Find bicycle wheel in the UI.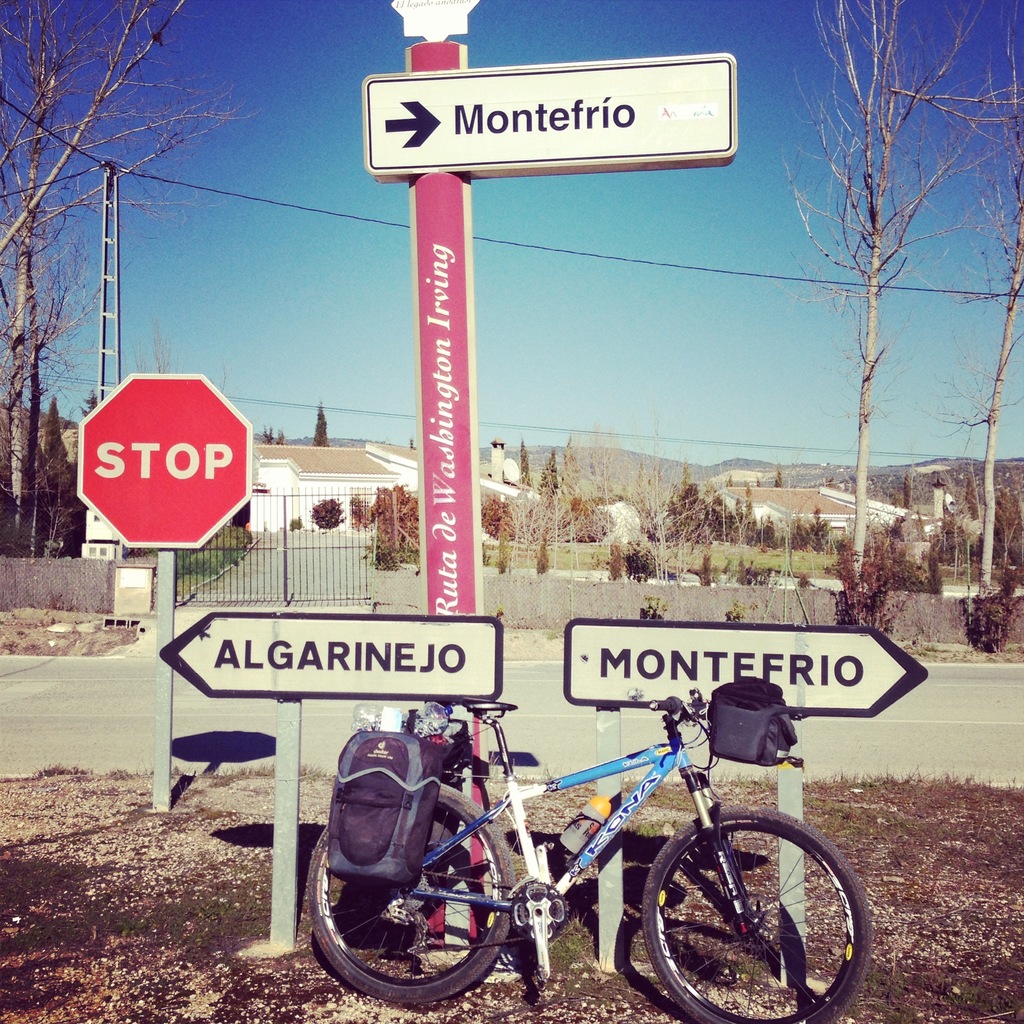
UI element at box=[324, 777, 534, 1010].
